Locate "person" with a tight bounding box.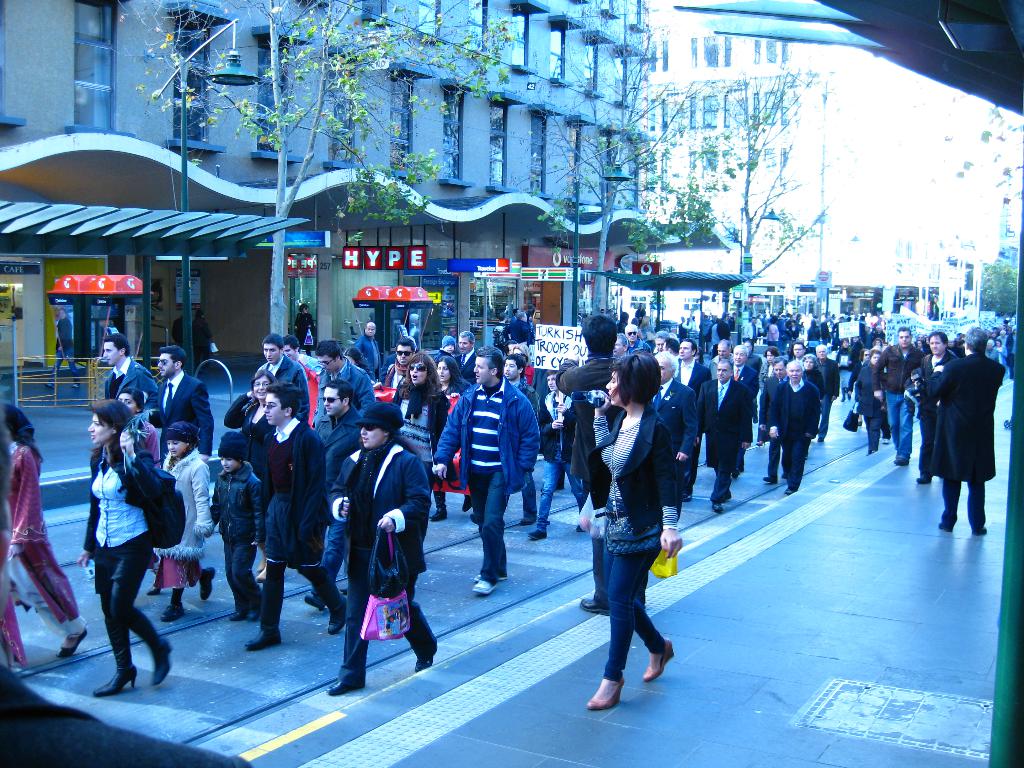
bbox=[704, 339, 737, 374].
